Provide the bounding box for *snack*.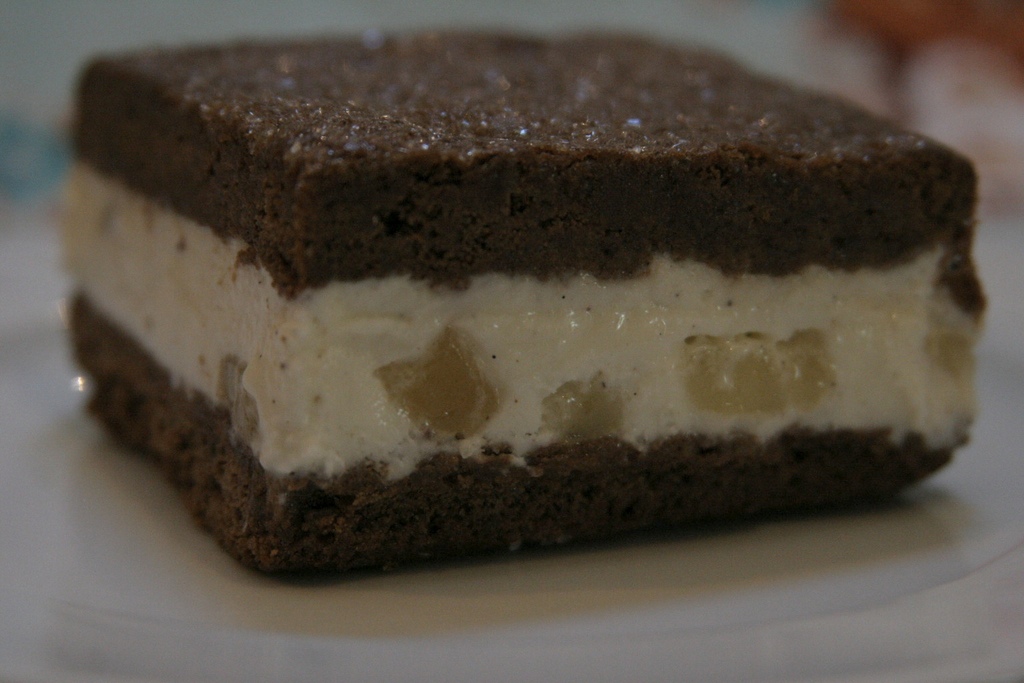
bbox=(25, 55, 1023, 561).
